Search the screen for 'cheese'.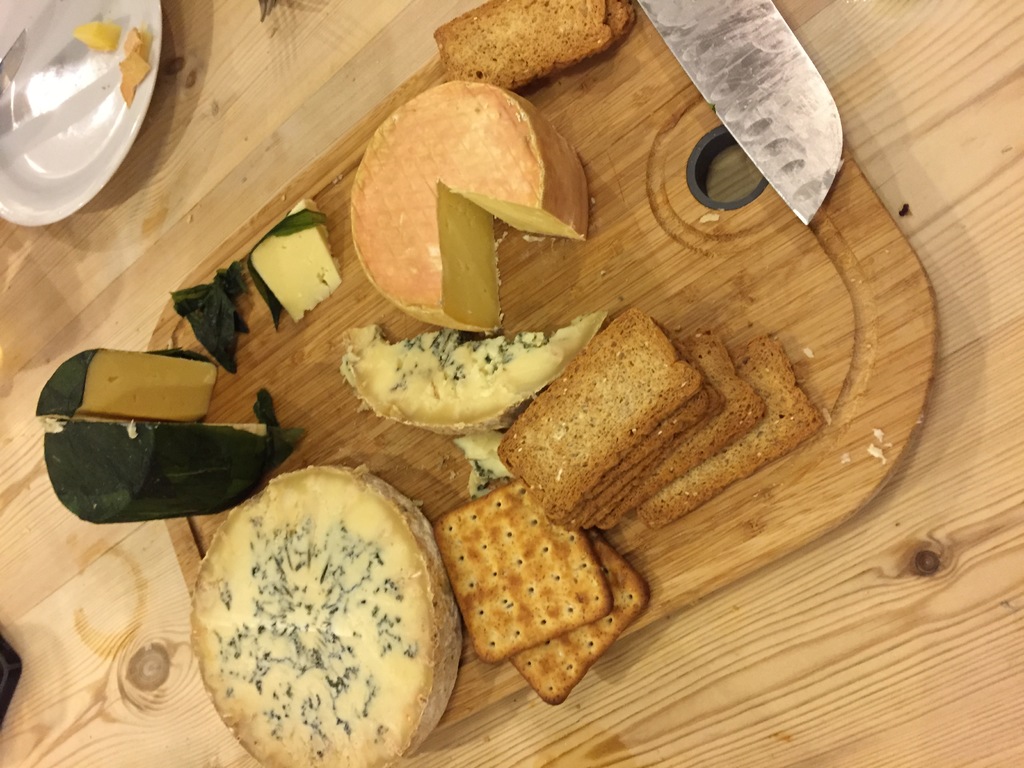
Found at box=[239, 193, 340, 323].
